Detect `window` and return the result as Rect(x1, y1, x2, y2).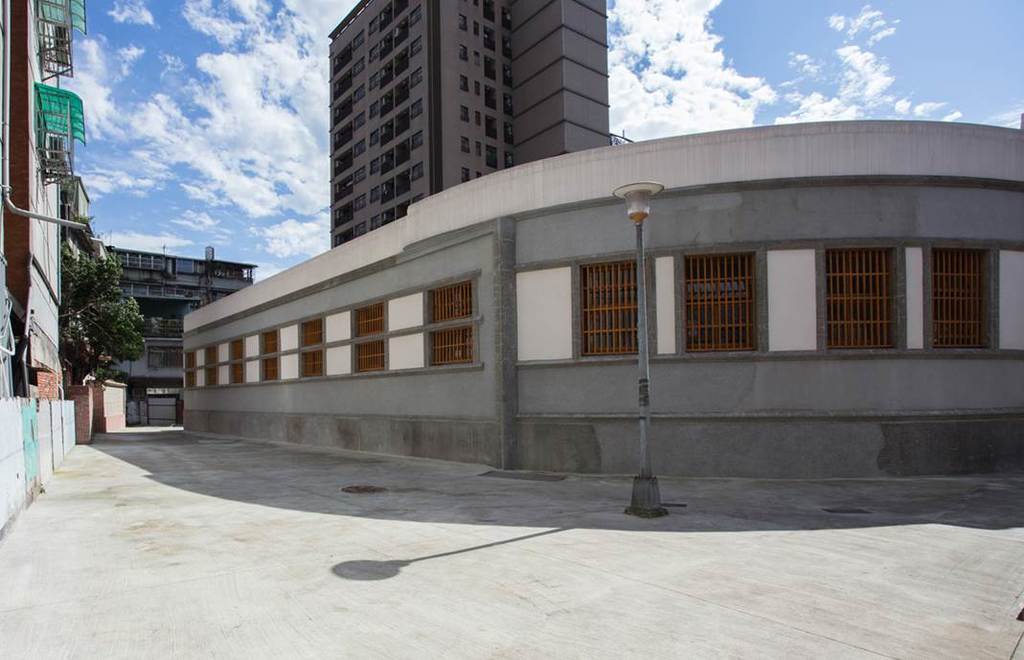
Rect(353, 77, 366, 102).
